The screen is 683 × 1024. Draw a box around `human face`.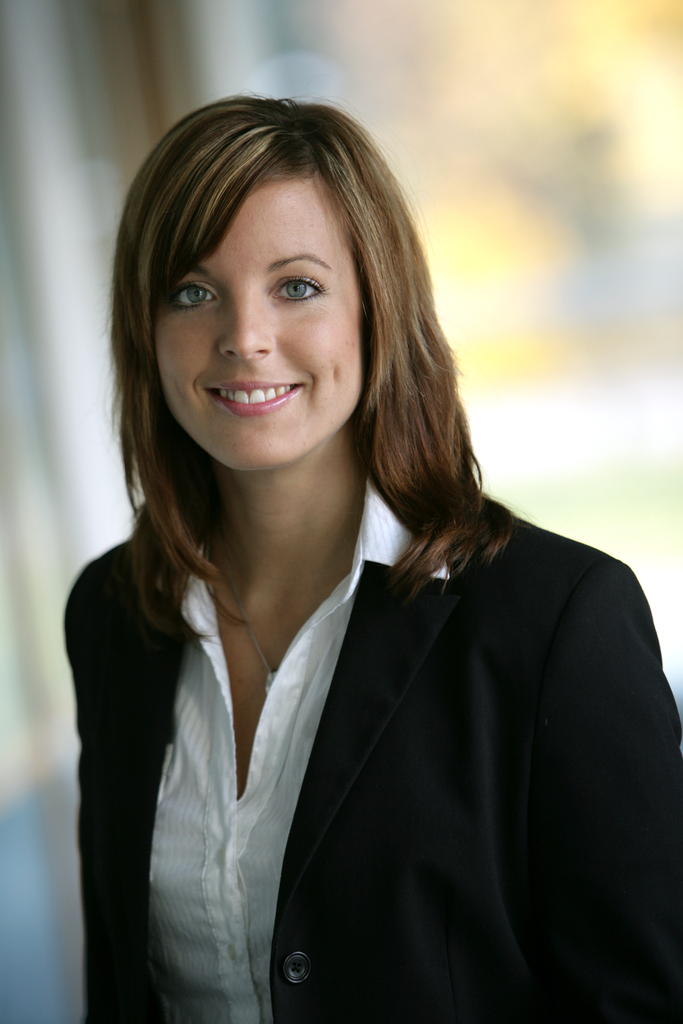
detection(151, 183, 361, 476).
